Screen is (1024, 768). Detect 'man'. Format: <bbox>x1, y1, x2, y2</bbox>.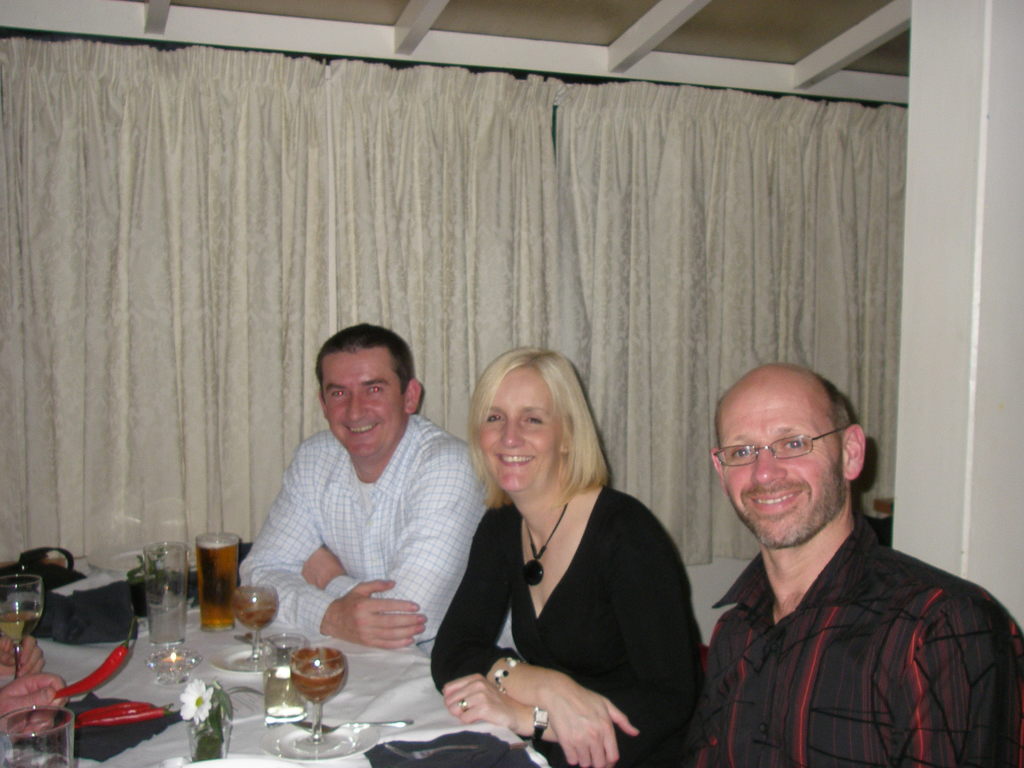
<bbox>237, 321, 488, 650</bbox>.
